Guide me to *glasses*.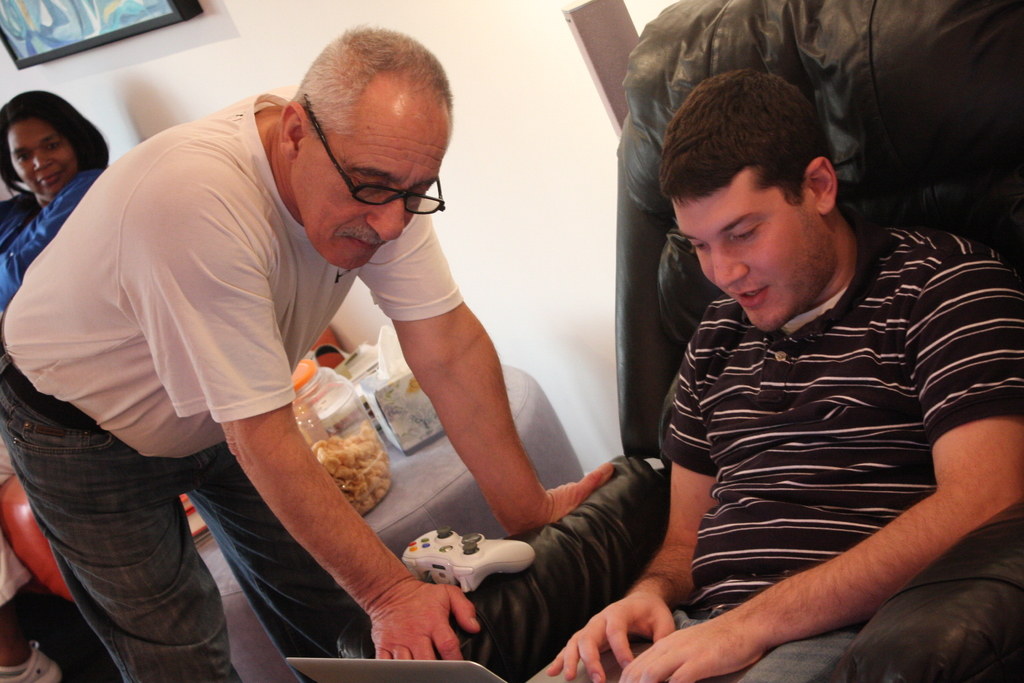
Guidance: x1=301, y1=95, x2=444, y2=217.
